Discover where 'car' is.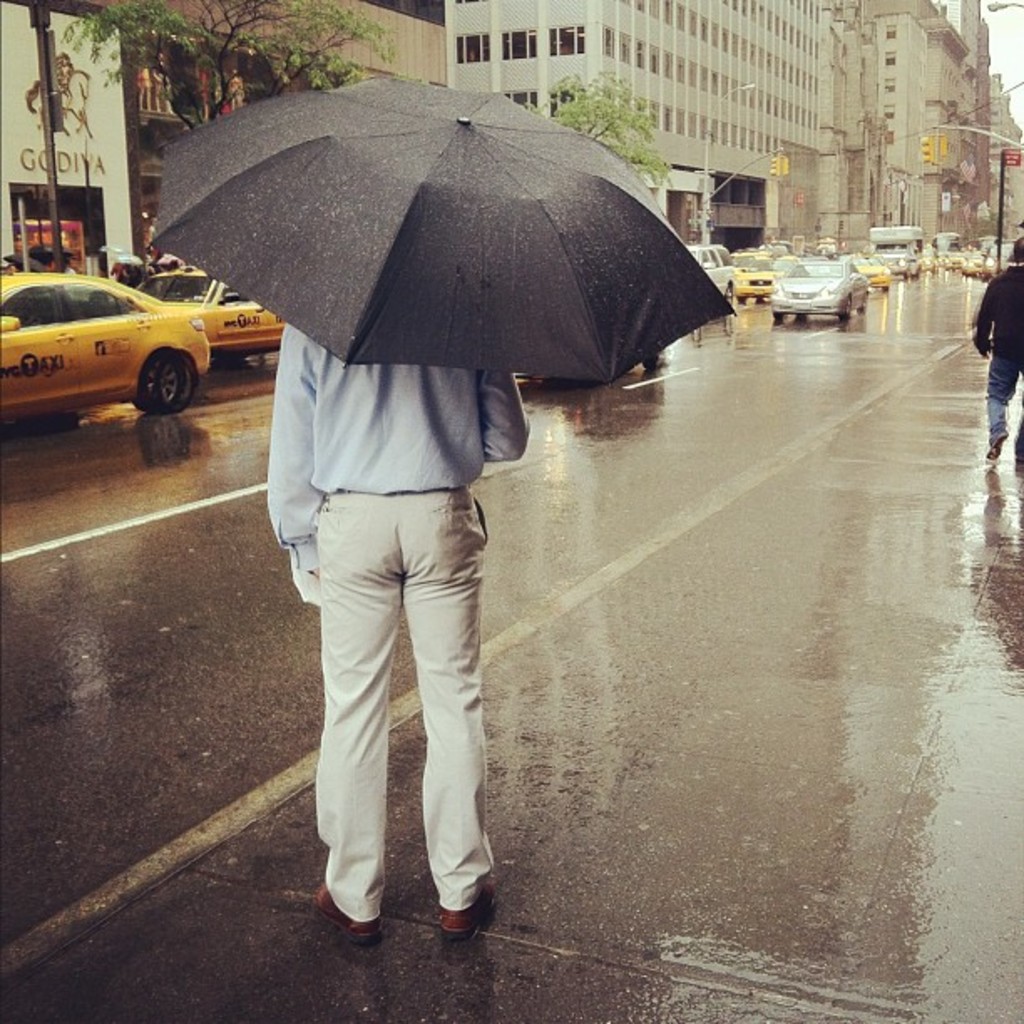
Discovered at bbox(142, 264, 288, 355).
